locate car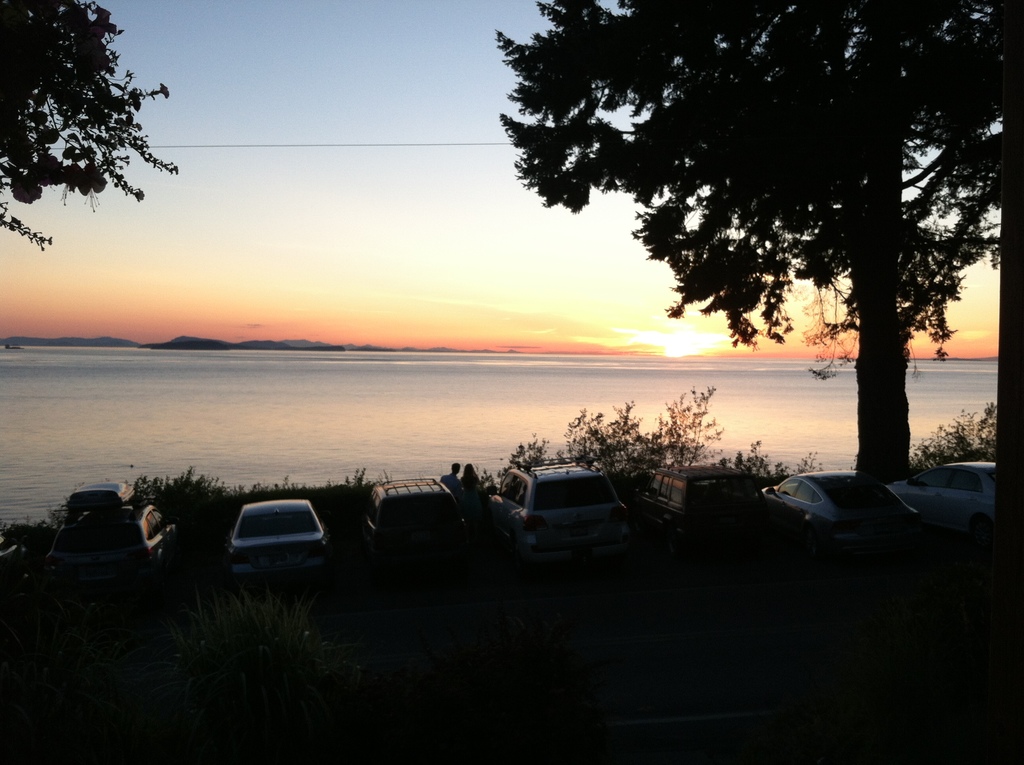
(x1=0, y1=535, x2=31, y2=586)
